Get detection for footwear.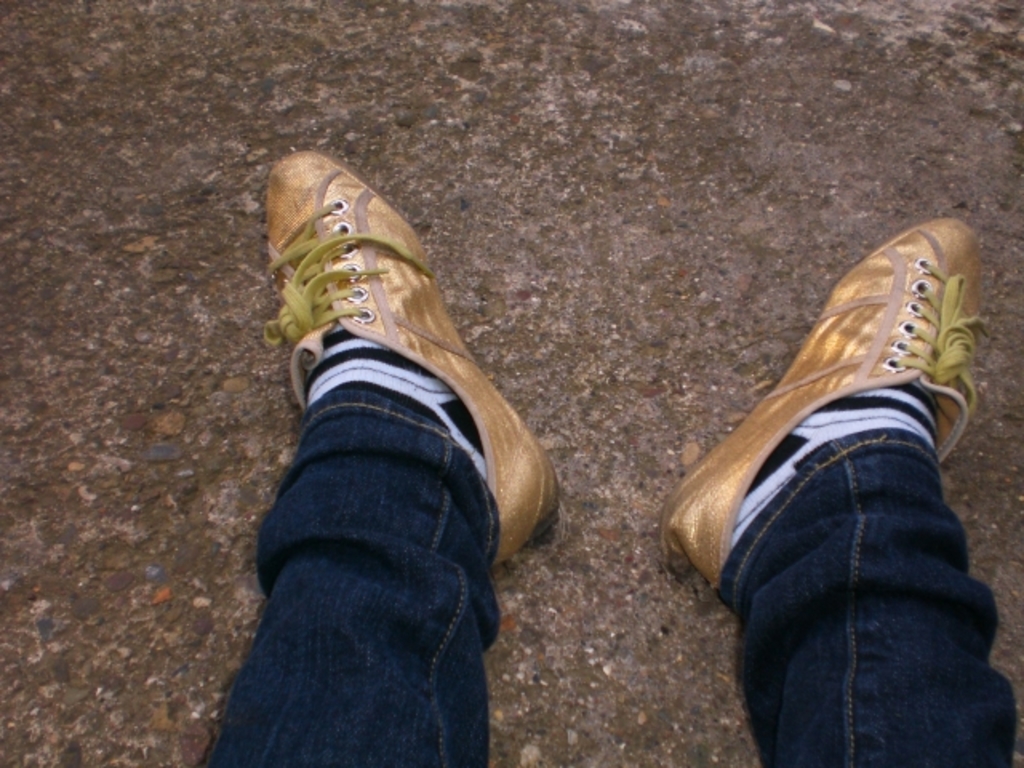
Detection: box=[739, 218, 984, 565].
